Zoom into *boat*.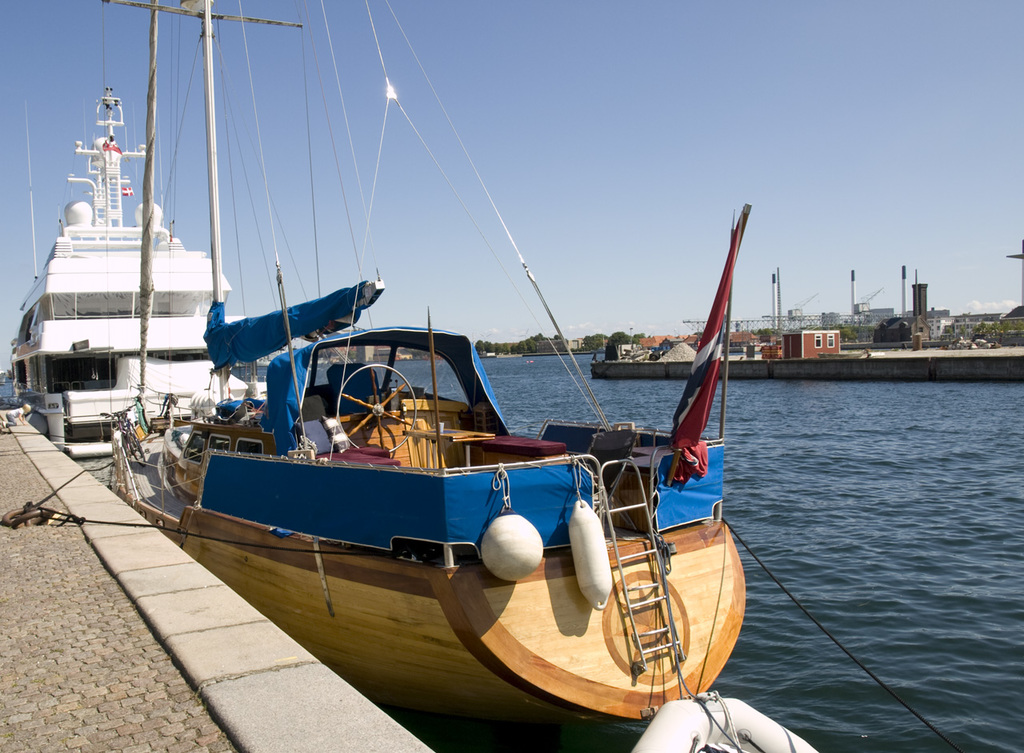
Zoom target: bbox=(626, 683, 818, 752).
